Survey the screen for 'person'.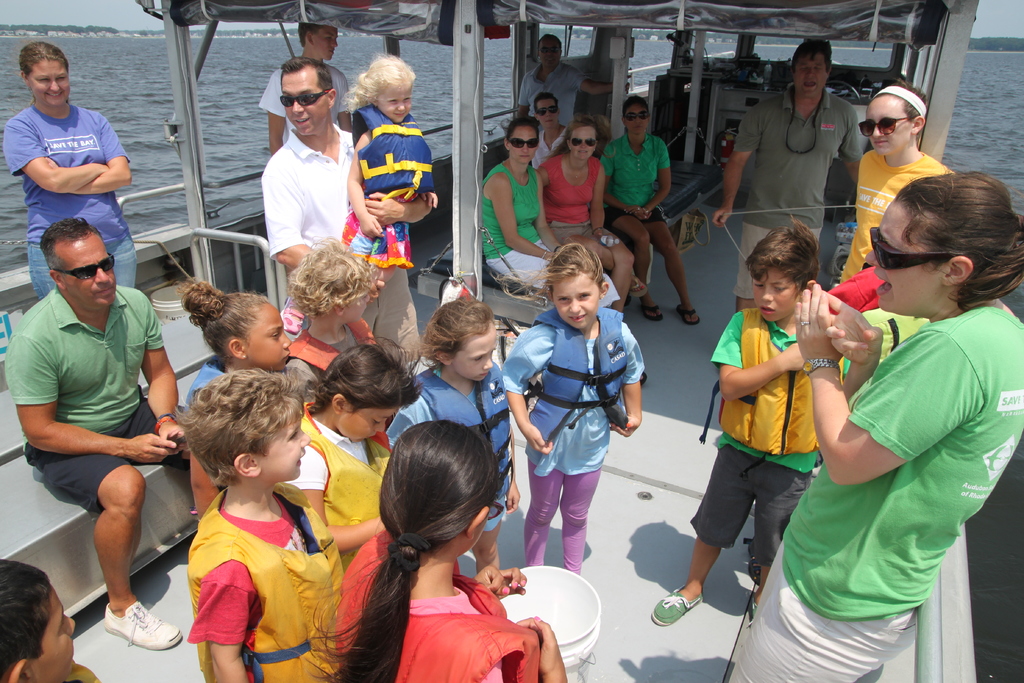
Survey found: [470,115,632,318].
